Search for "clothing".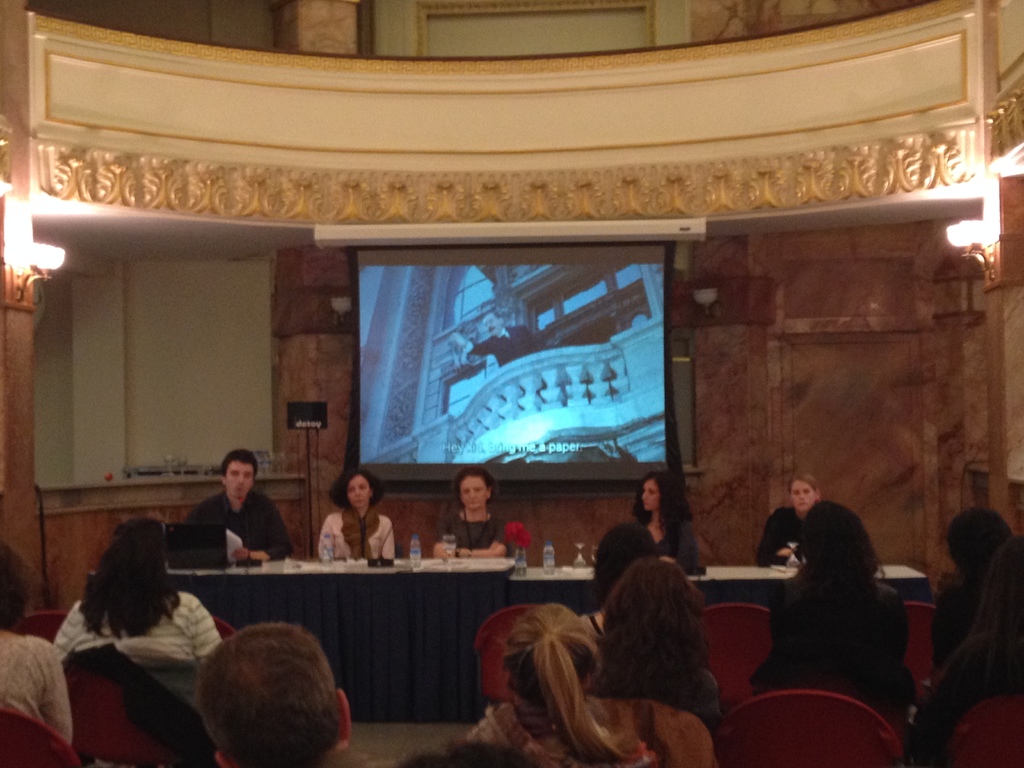
Found at rect(463, 325, 529, 365).
